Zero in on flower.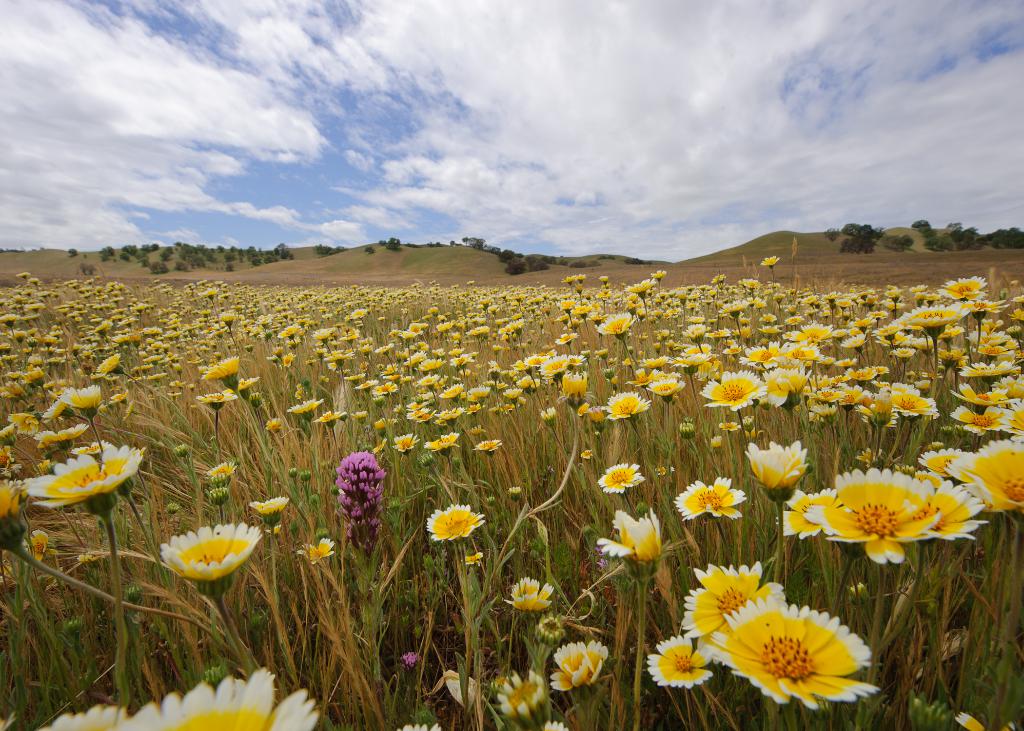
Zeroed in: (244, 494, 289, 518).
